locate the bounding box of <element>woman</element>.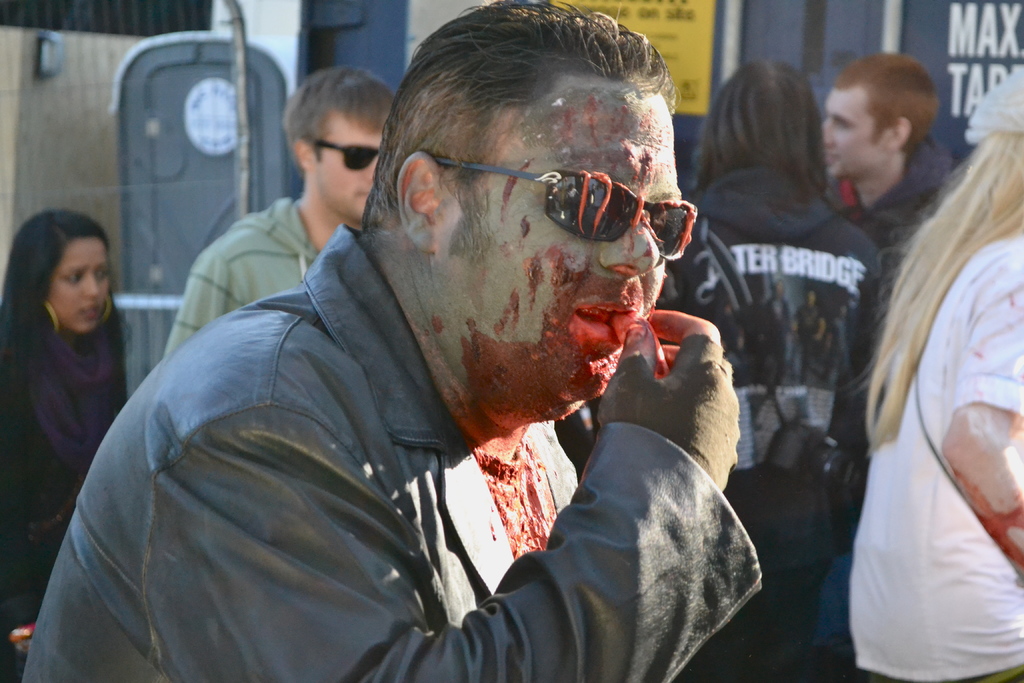
Bounding box: l=0, t=206, r=133, b=682.
